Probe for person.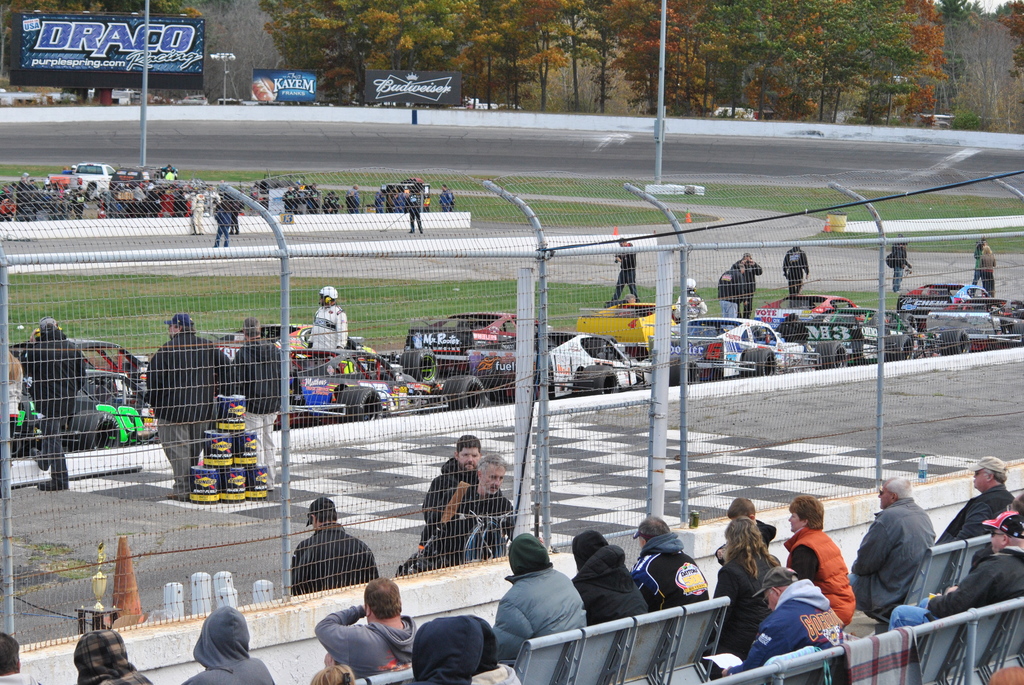
Probe result: 737, 567, 847, 672.
